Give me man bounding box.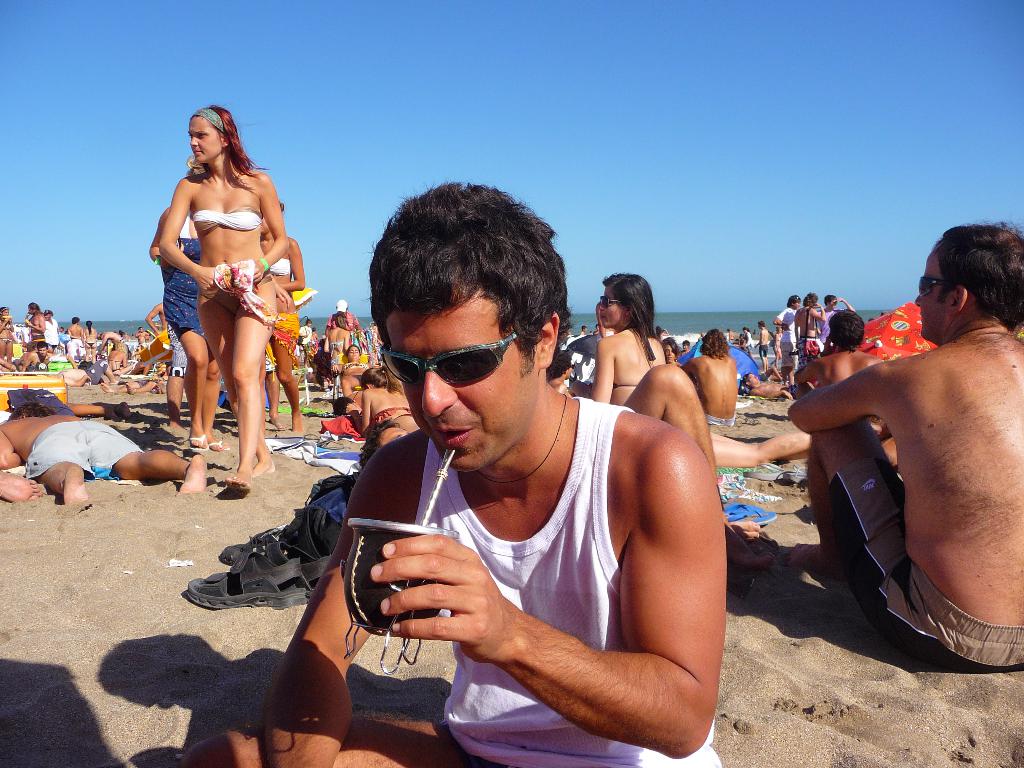
<bbox>65, 315, 84, 361</bbox>.
